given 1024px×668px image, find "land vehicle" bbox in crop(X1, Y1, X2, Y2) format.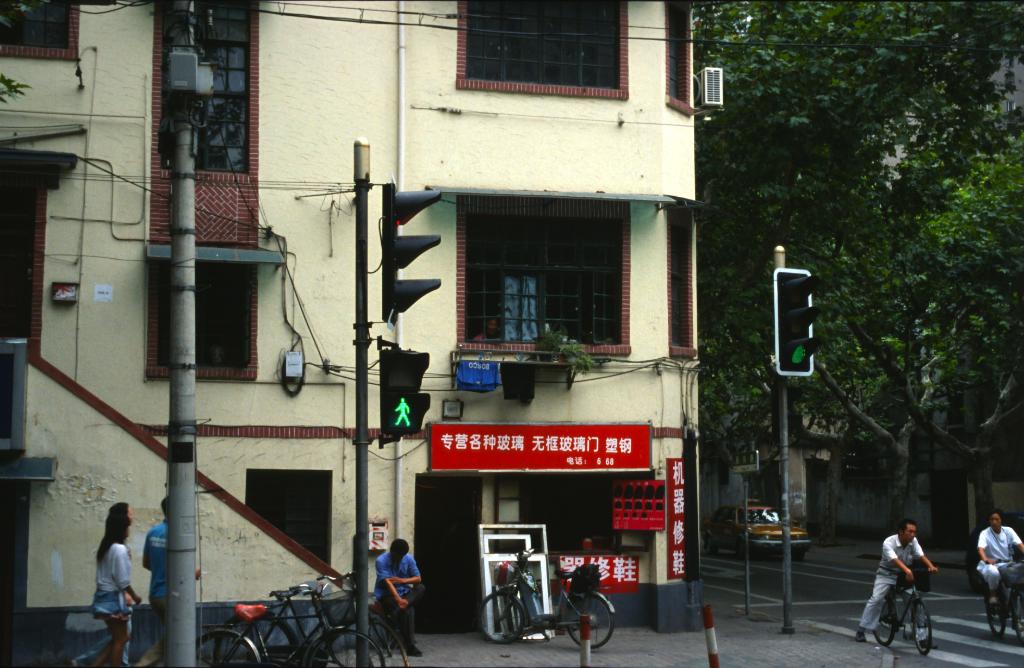
crop(700, 503, 815, 562).
